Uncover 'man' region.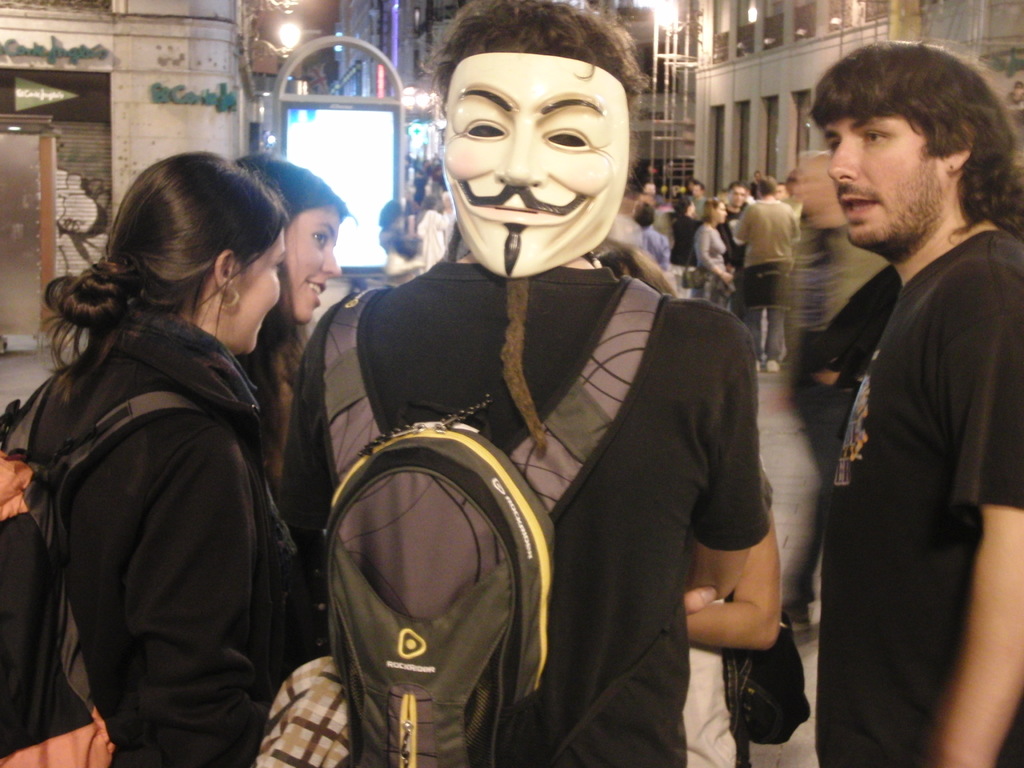
Uncovered: [left=719, top=180, right=754, bottom=276].
